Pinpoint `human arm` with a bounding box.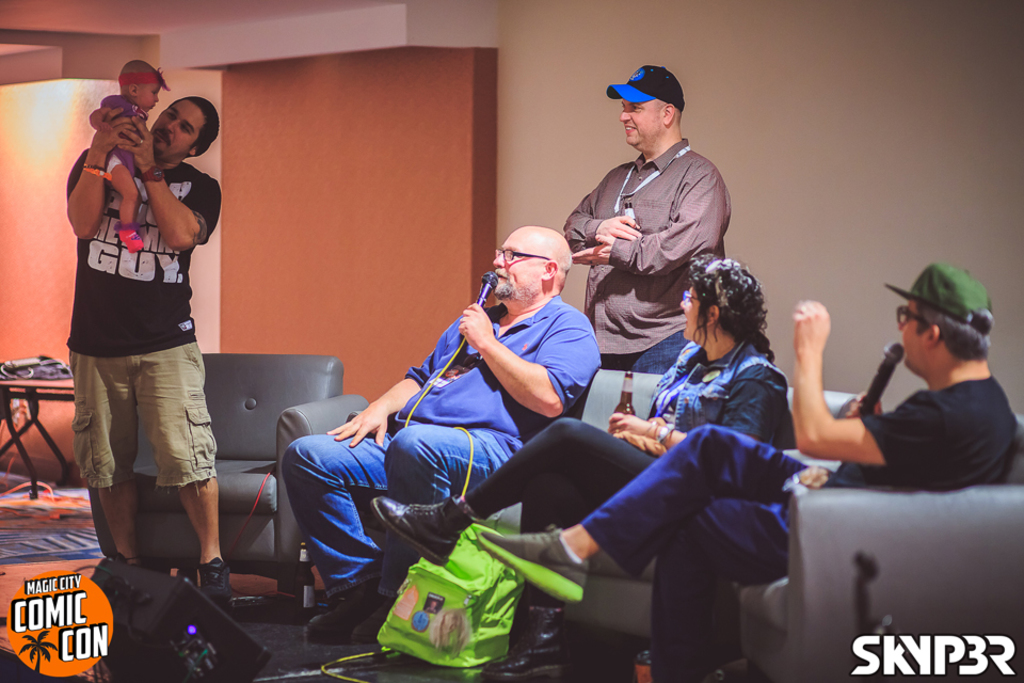
(x1=605, y1=411, x2=690, y2=449).
